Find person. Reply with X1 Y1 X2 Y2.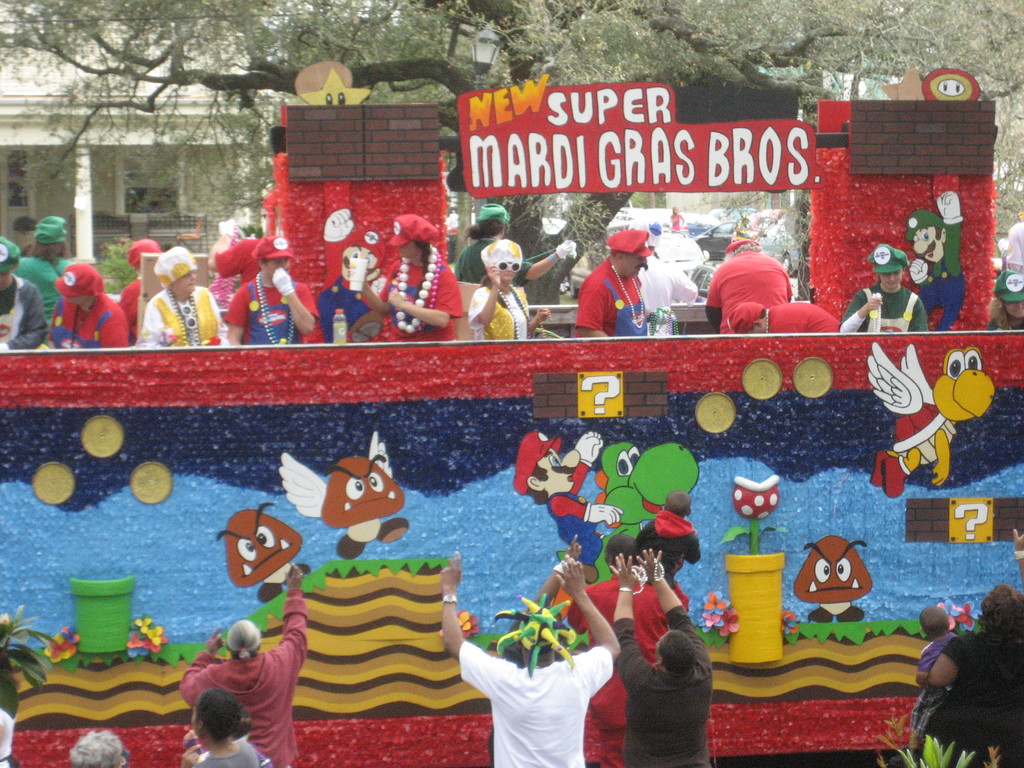
177 689 271 767.
